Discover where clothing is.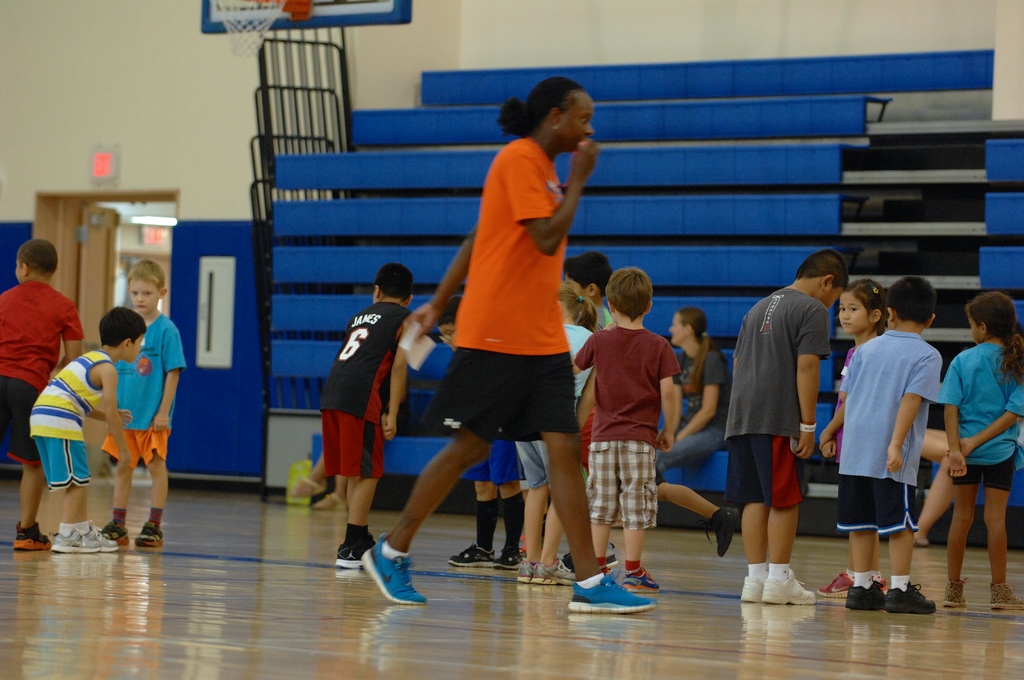
Discovered at [29,348,113,489].
